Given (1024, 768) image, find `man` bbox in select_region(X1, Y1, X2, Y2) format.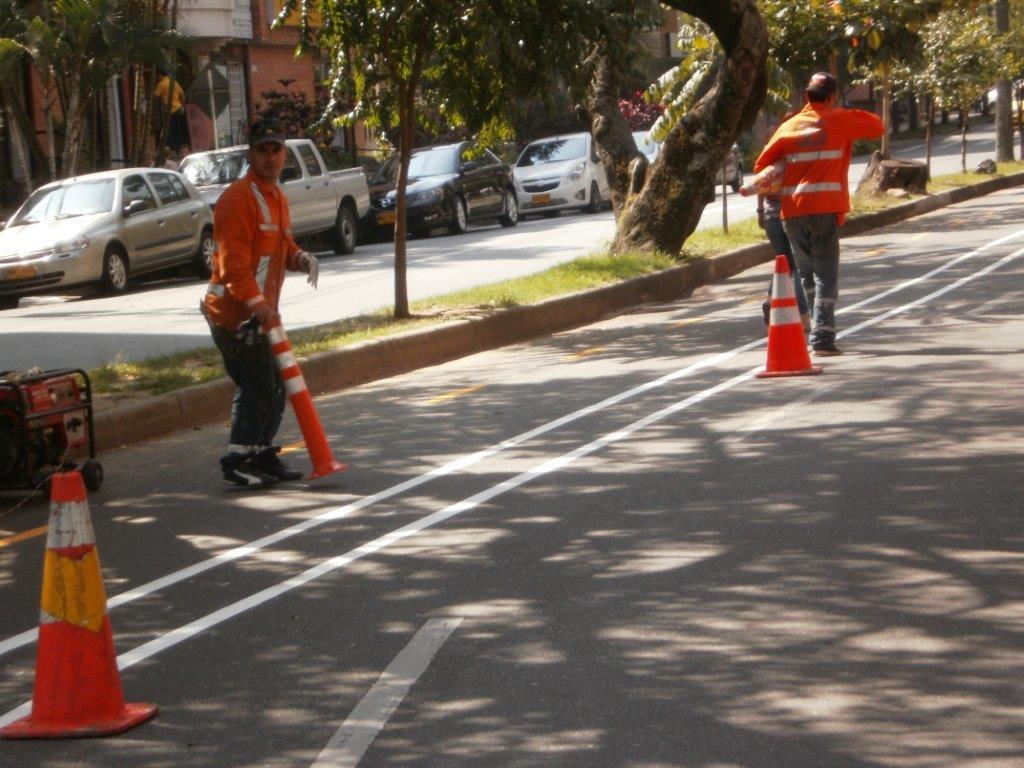
select_region(187, 100, 319, 507).
